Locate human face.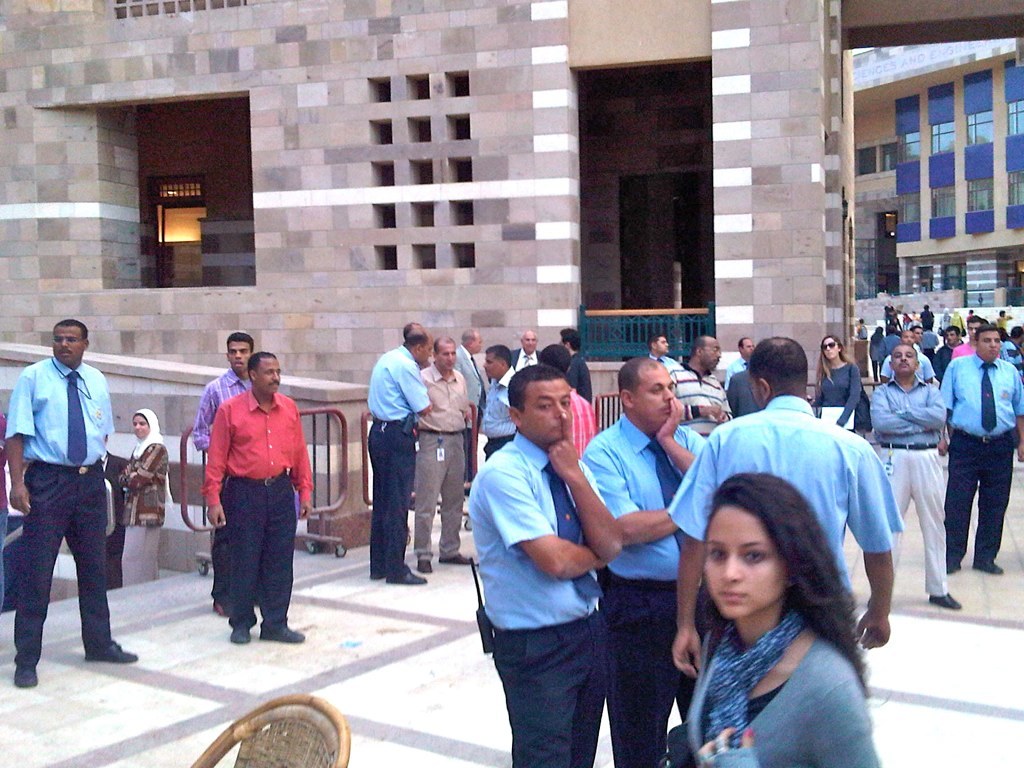
Bounding box: [247, 350, 281, 403].
